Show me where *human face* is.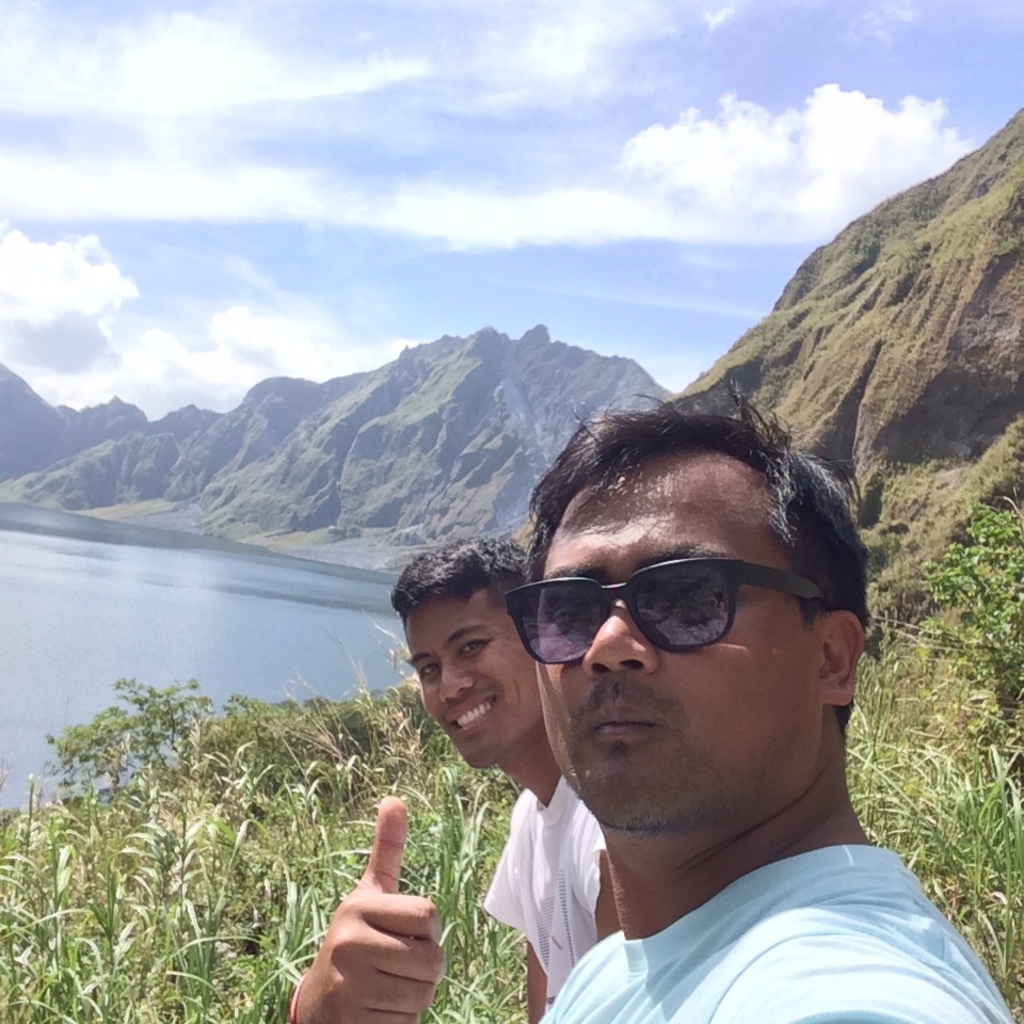
*human face* is at <region>404, 594, 543, 768</region>.
